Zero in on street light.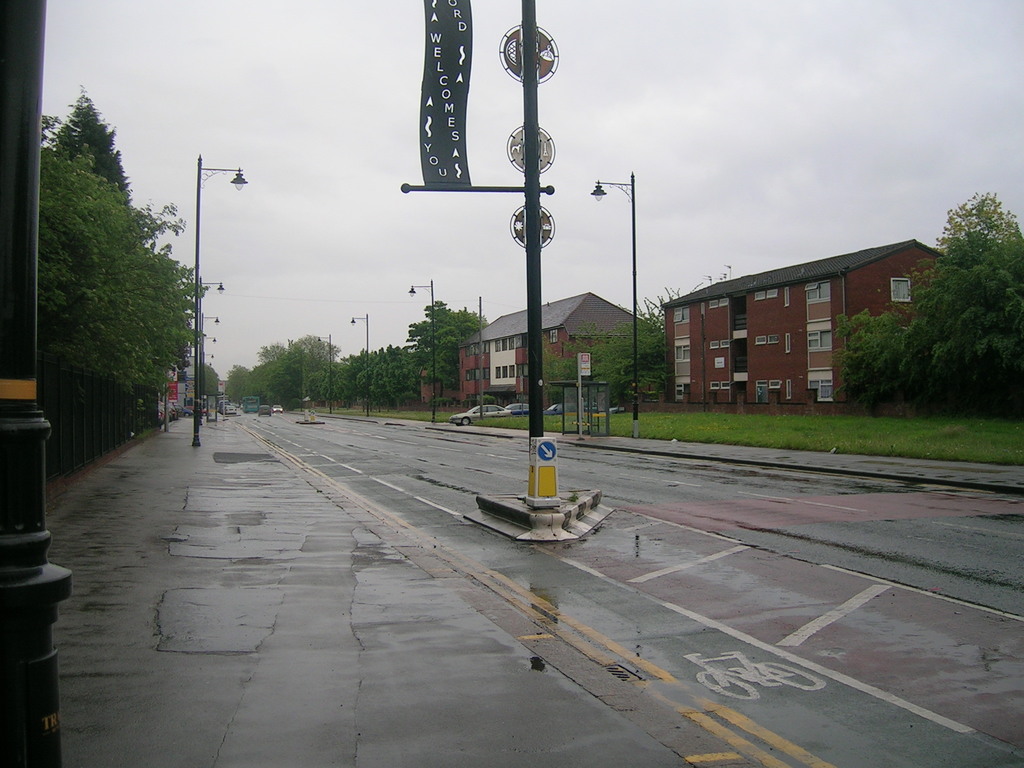
Zeroed in: x1=152, y1=137, x2=253, y2=451.
